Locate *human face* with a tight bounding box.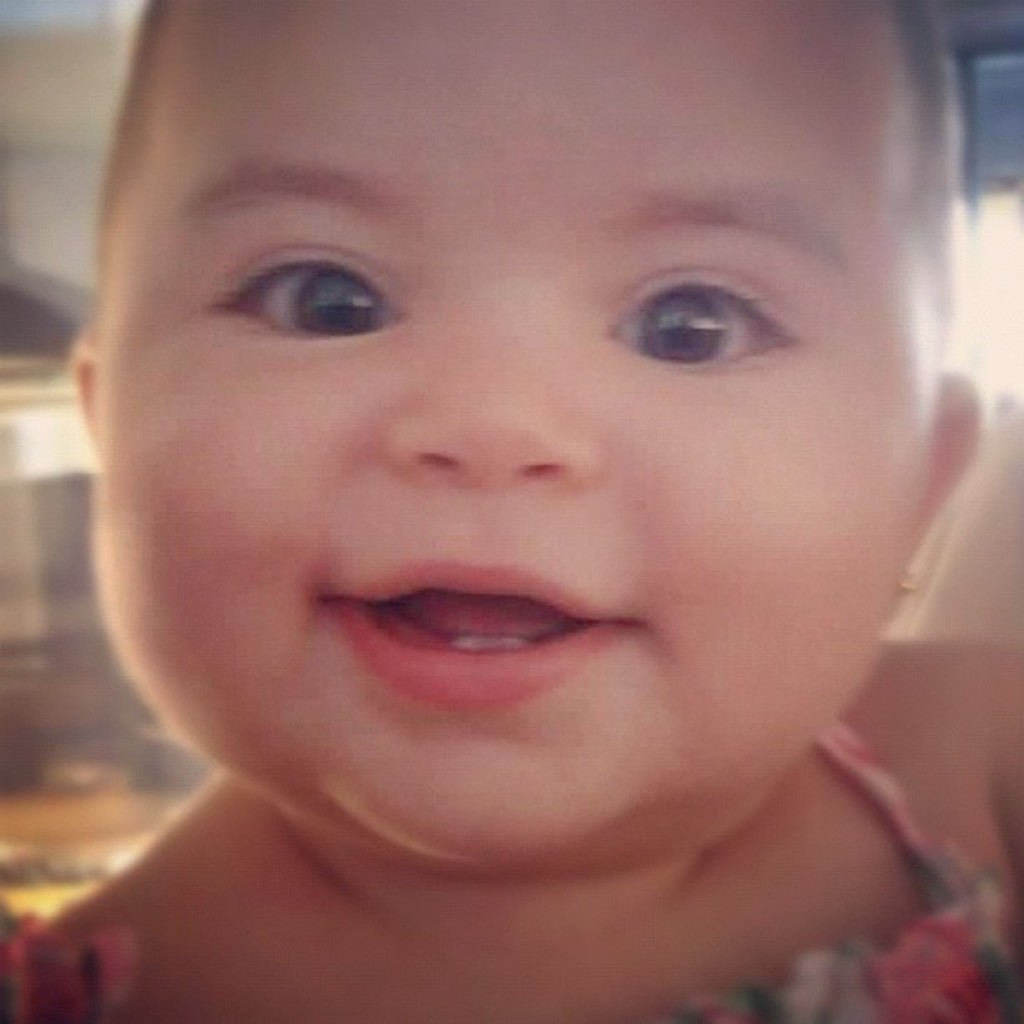
l=95, t=0, r=935, b=860.
